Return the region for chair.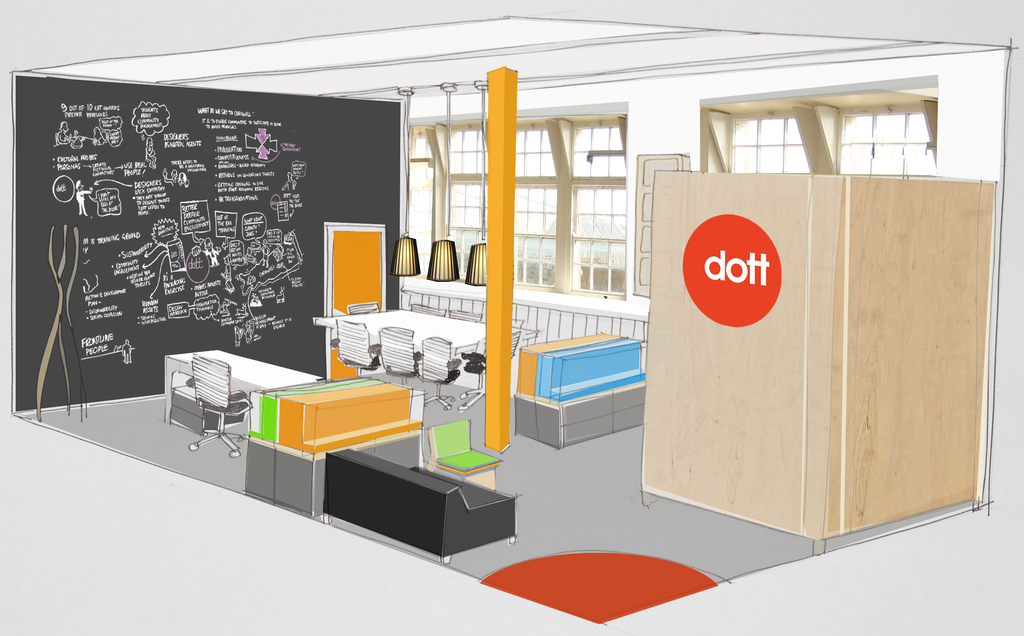
rect(372, 322, 422, 388).
